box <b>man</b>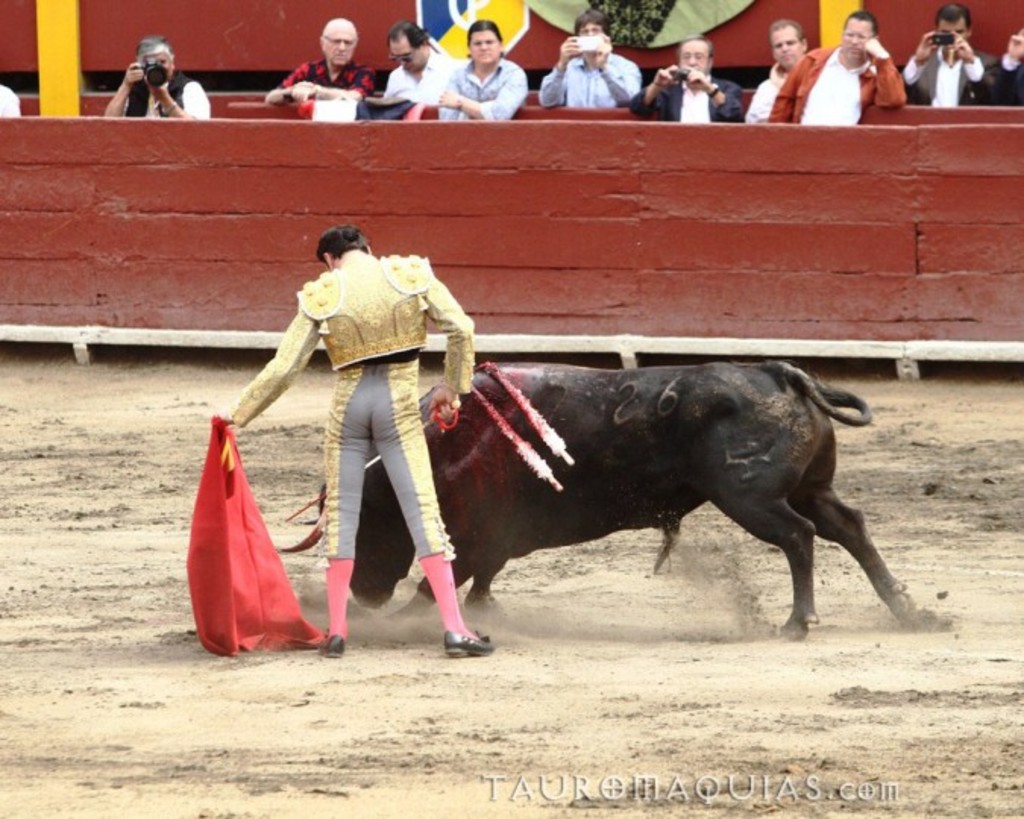
<box>730,12,812,130</box>
